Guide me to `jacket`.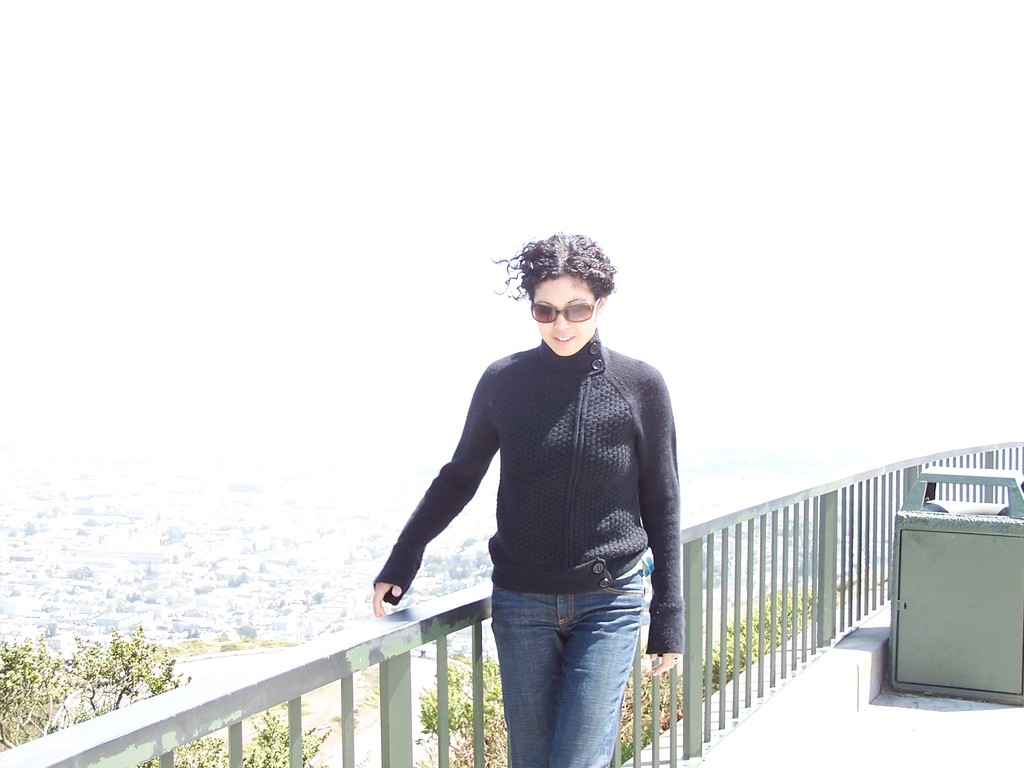
Guidance: rect(381, 299, 678, 628).
